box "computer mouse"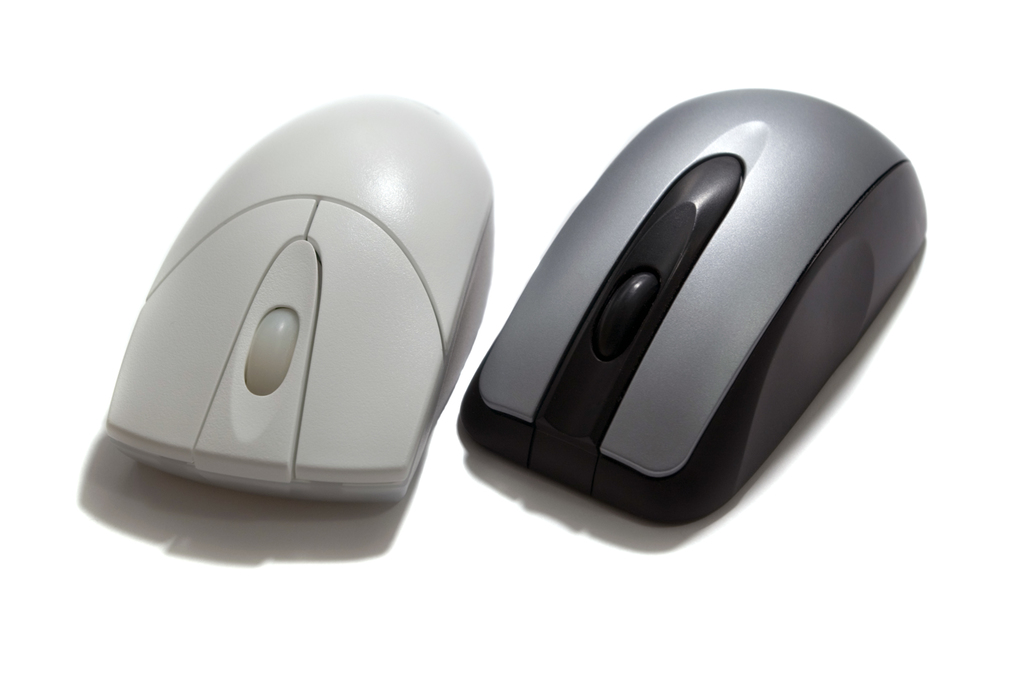
[x1=101, y1=90, x2=498, y2=508]
